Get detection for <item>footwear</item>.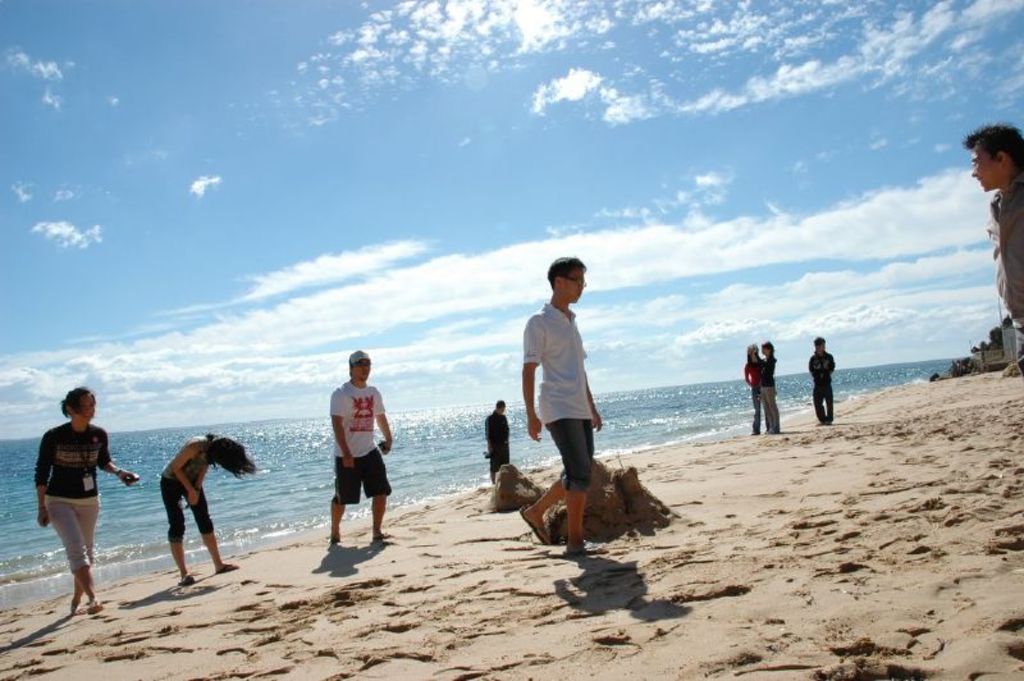
Detection: <box>754,431,781,437</box>.
